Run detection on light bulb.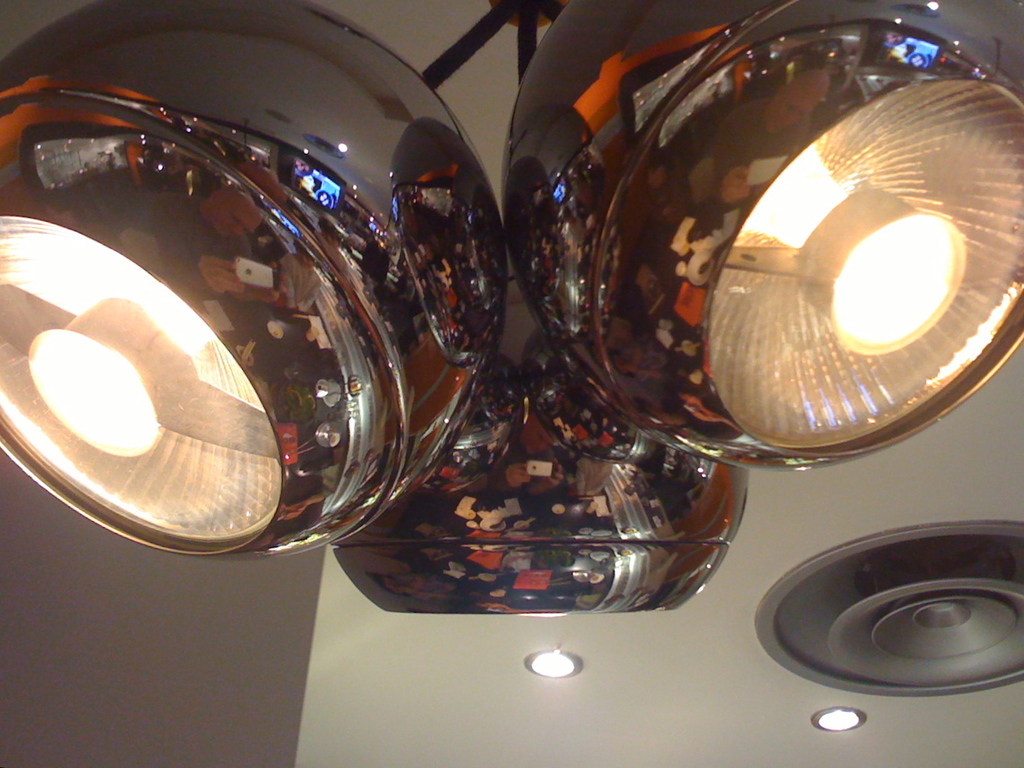
Result: {"x1": 736, "y1": 136, "x2": 970, "y2": 359}.
